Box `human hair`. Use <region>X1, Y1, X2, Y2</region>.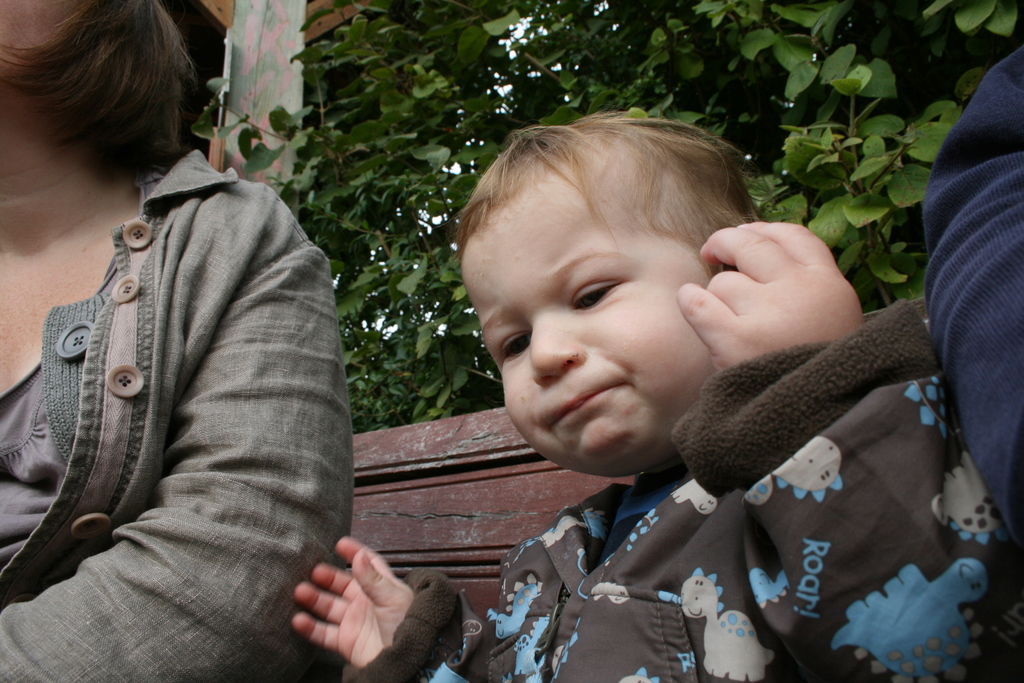
<region>20, 1, 202, 194</region>.
